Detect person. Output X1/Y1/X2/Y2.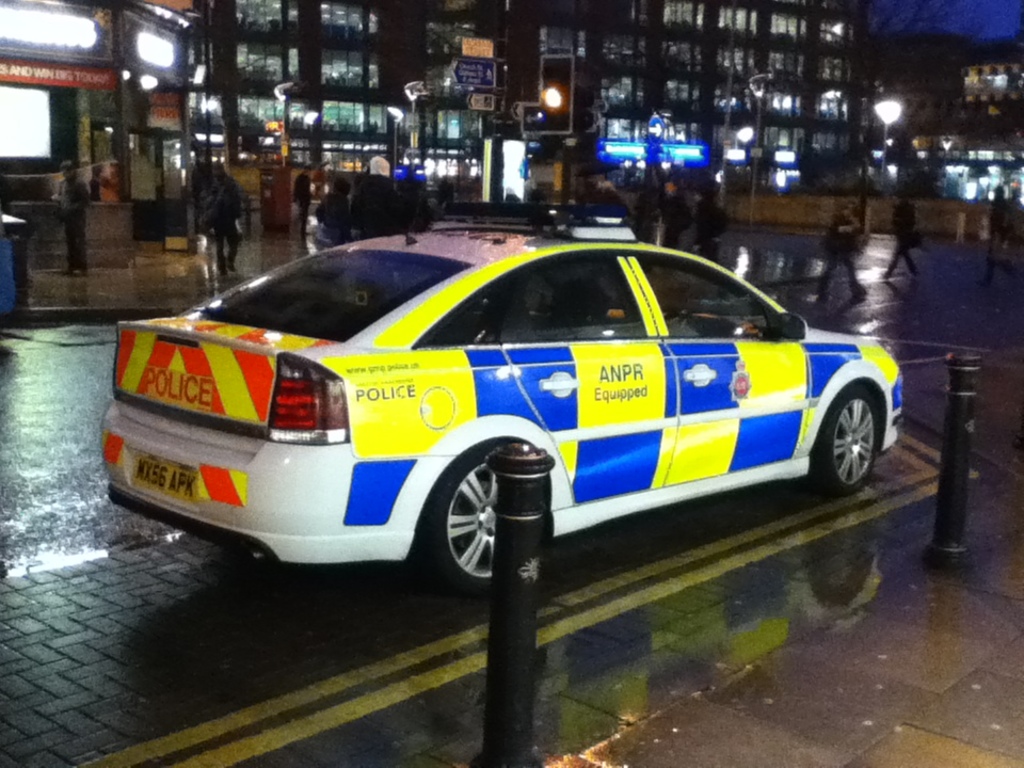
633/179/666/240.
